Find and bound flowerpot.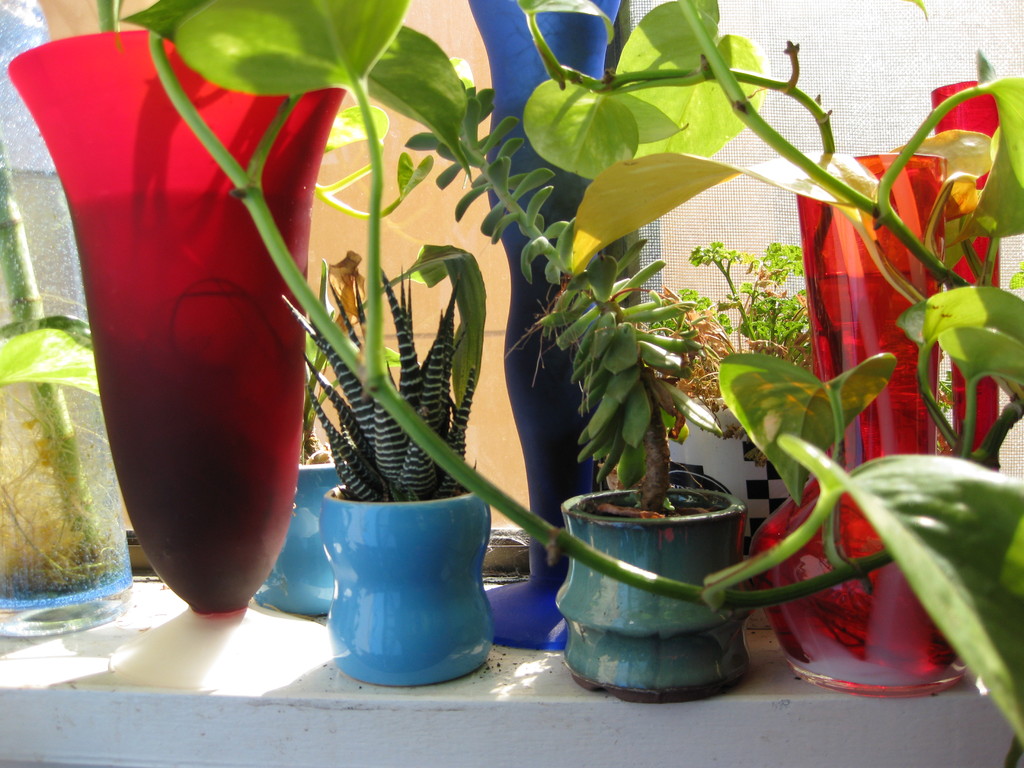
Bound: Rect(0, 0, 136, 634).
